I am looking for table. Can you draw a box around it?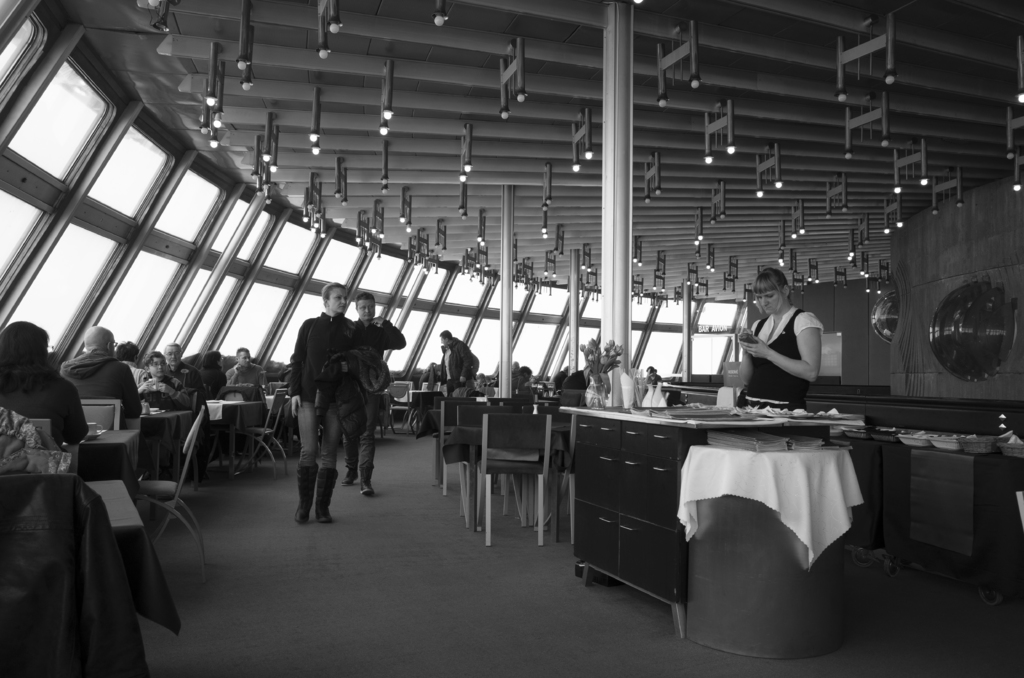
Sure, the bounding box is (209,401,263,465).
